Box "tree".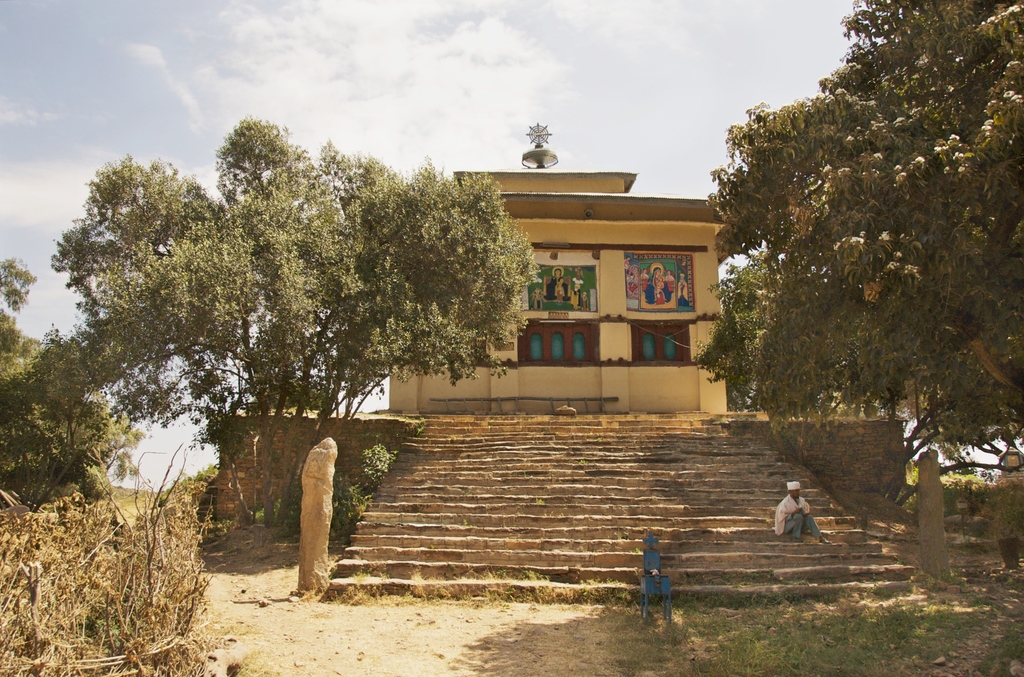
pyautogui.locateOnScreen(687, 0, 1023, 525).
